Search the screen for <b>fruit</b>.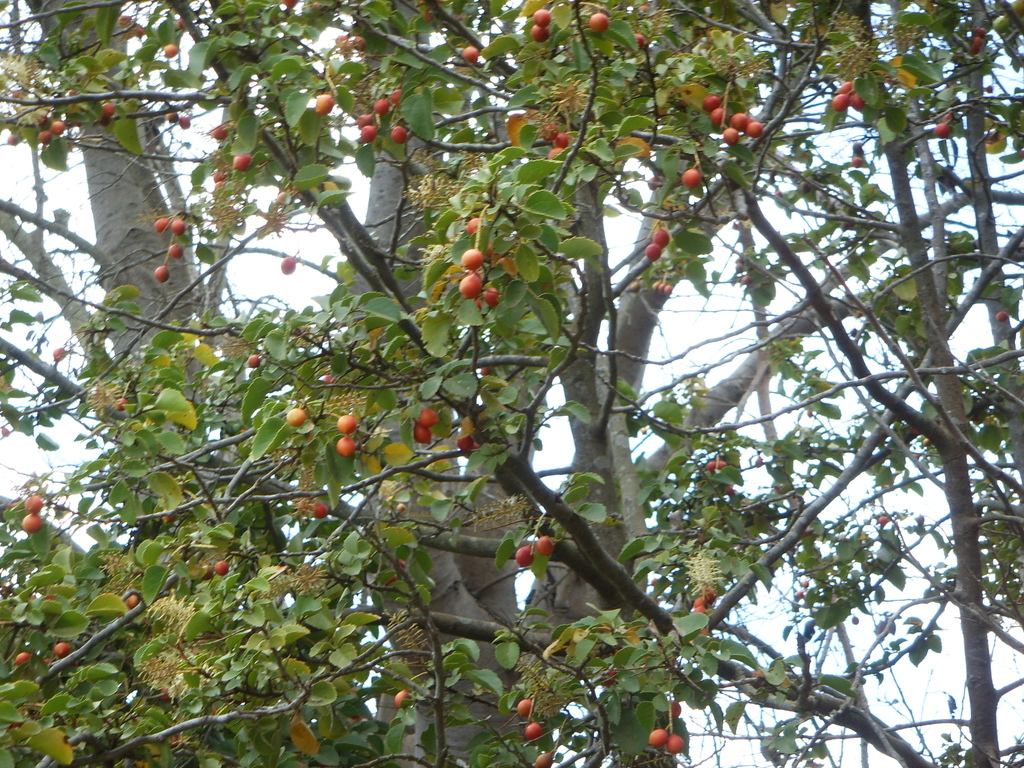
Found at BBox(335, 434, 356, 456).
